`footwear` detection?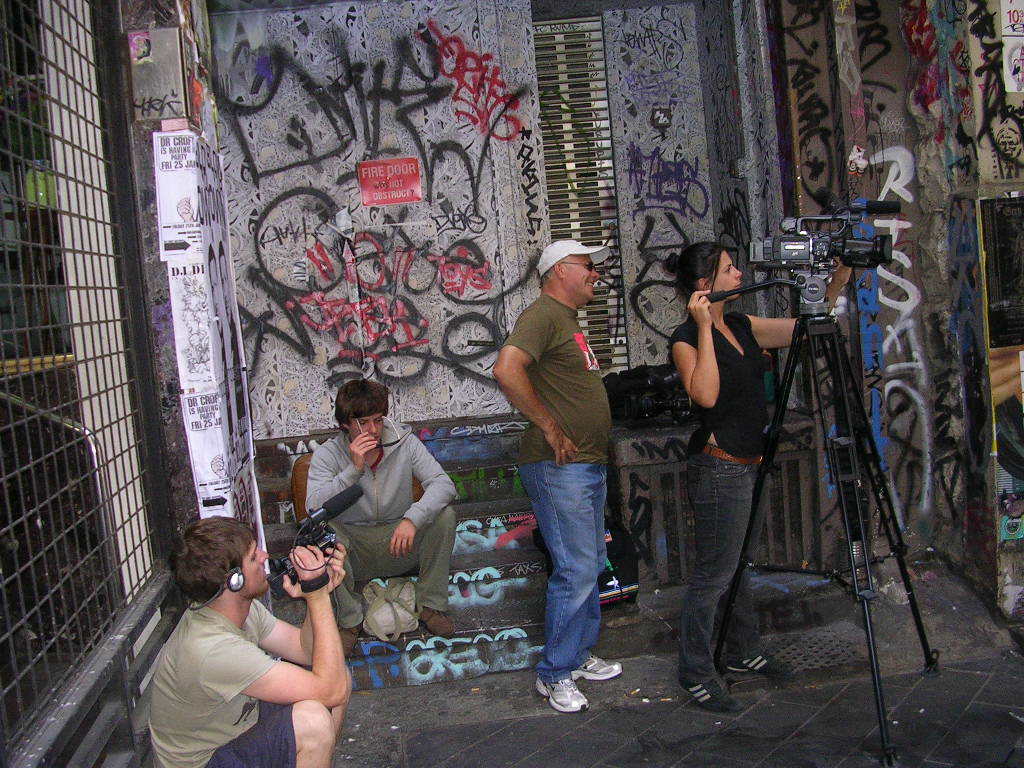
(left=675, top=669, right=748, bottom=722)
